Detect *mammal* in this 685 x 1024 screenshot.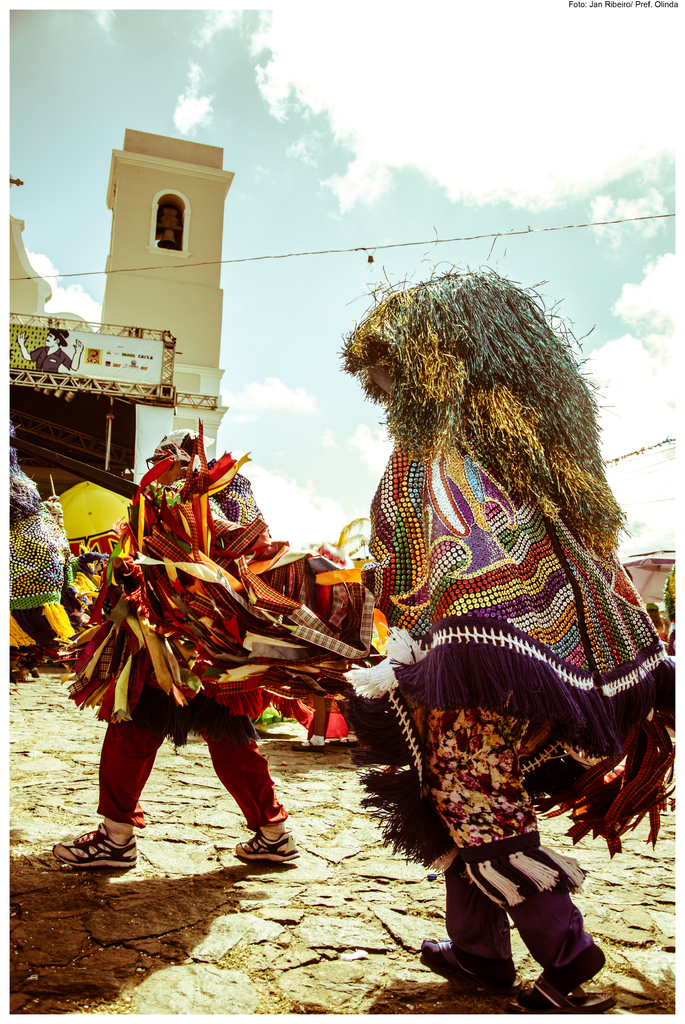
Detection: 643 600 670 640.
